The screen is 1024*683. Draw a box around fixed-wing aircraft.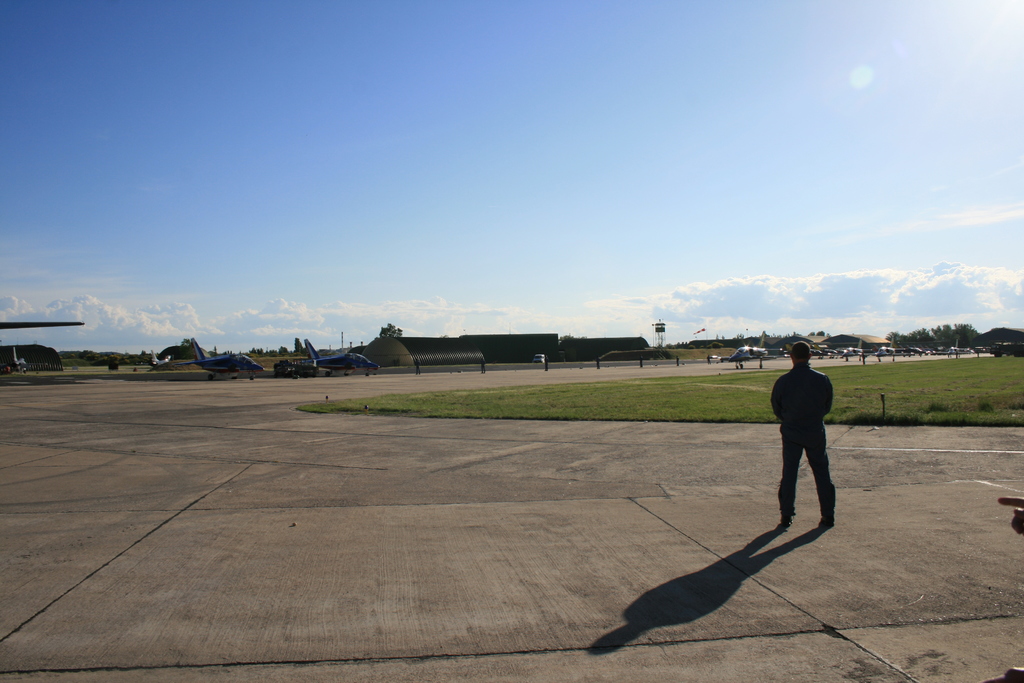
(175,339,264,379).
